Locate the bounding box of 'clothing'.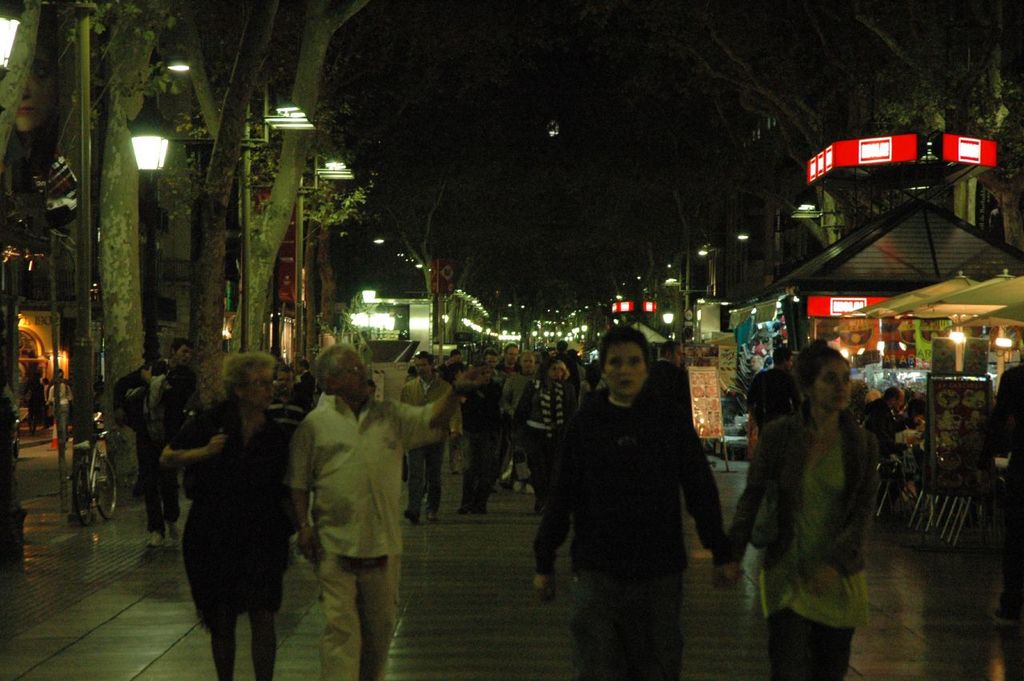
Bounding box: 398, 370, 454, 504.
